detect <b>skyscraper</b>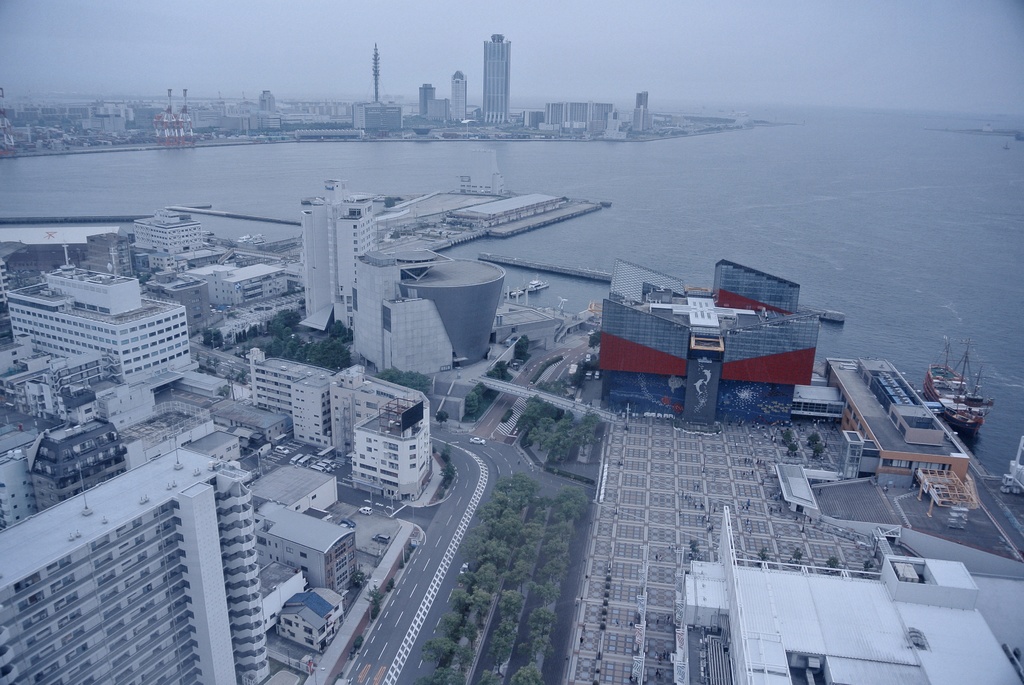
(x1=481, y1=32, x2=511, y2=129)
